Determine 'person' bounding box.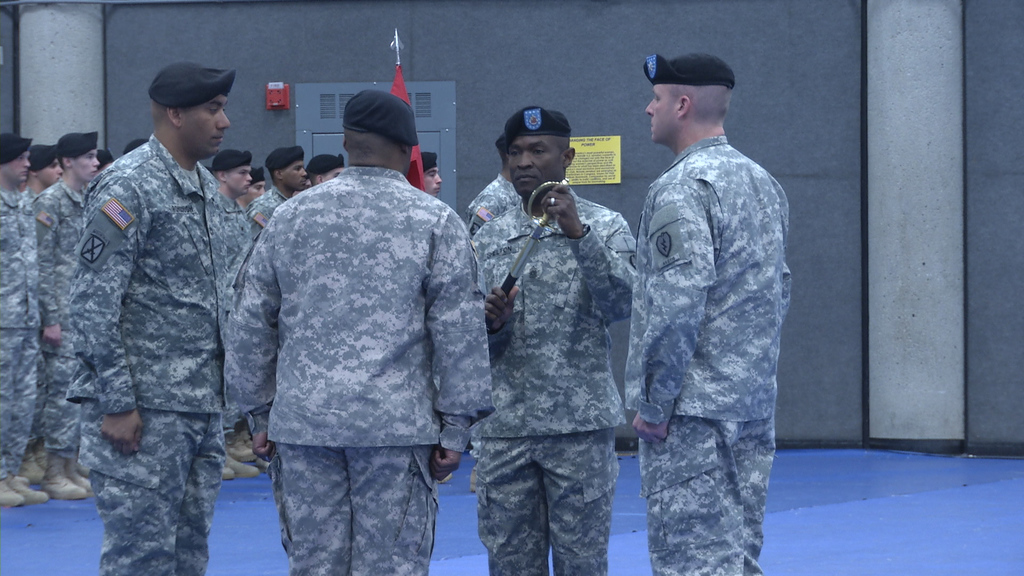
Determined: bbox=(474, 100, 636, 575).
